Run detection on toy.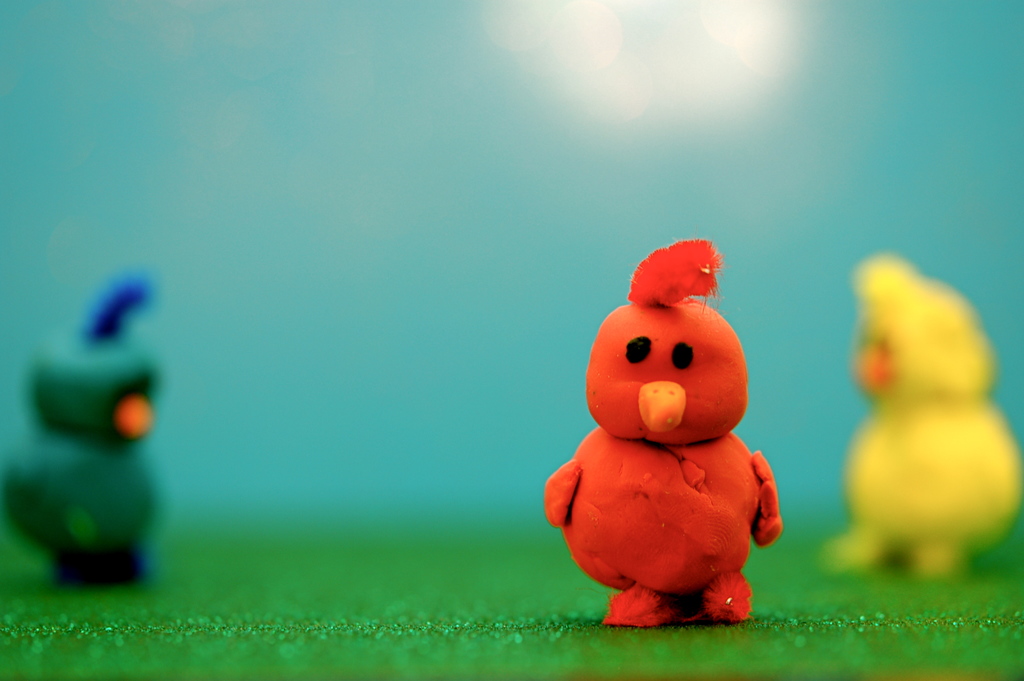
Result: {"x1": 819, "y1": 252, "x2": 1016, "y2": 582}.
